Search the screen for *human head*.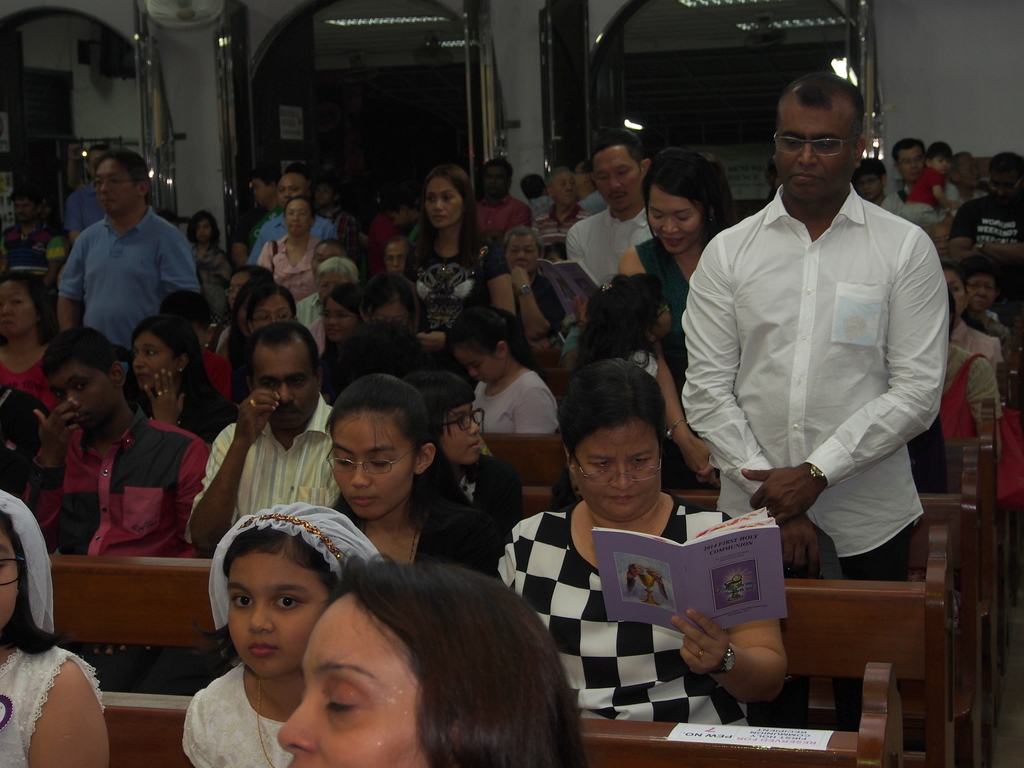
Found at bbox=(87, 143, 108, 179).
